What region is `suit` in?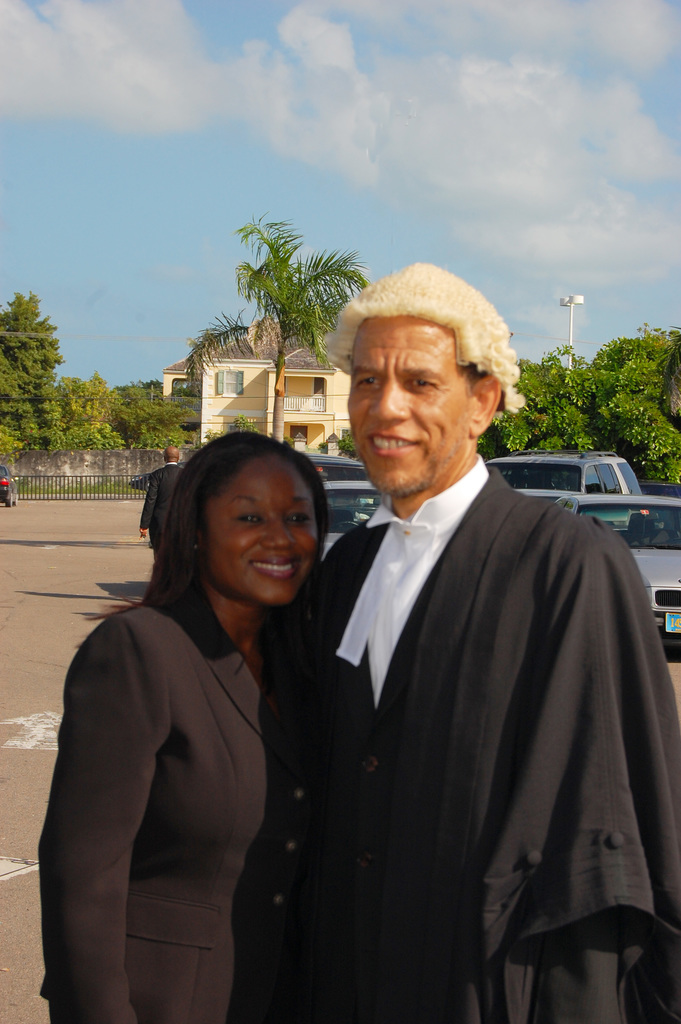
(left=93, top=372, right=411, bottom=1020).
